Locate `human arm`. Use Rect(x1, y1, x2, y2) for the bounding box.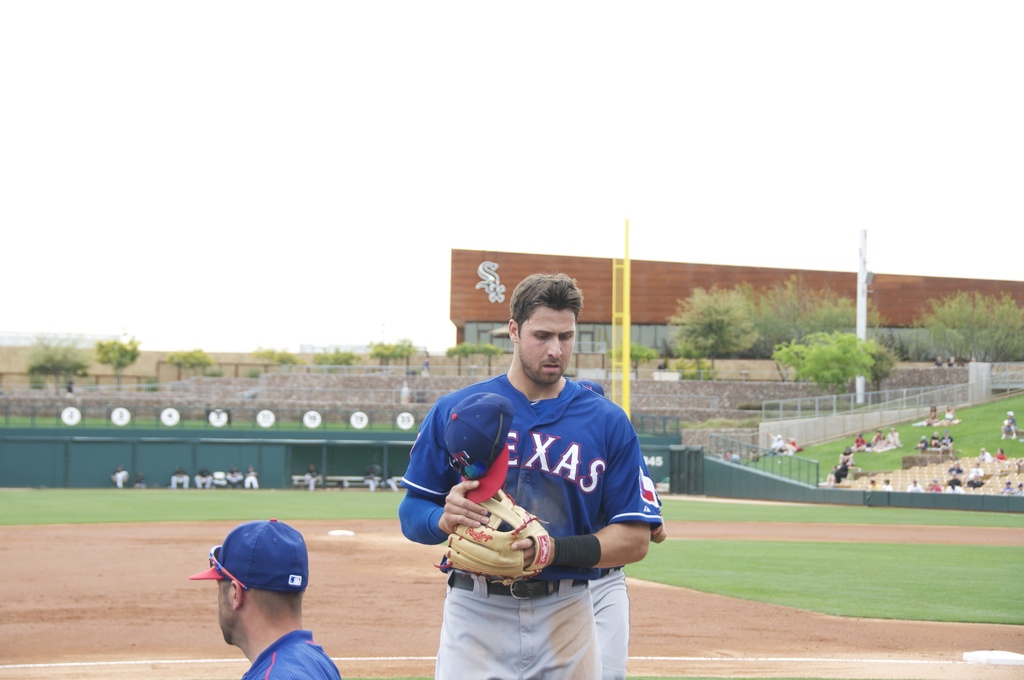
Rect(444, 418, 661, 583).
